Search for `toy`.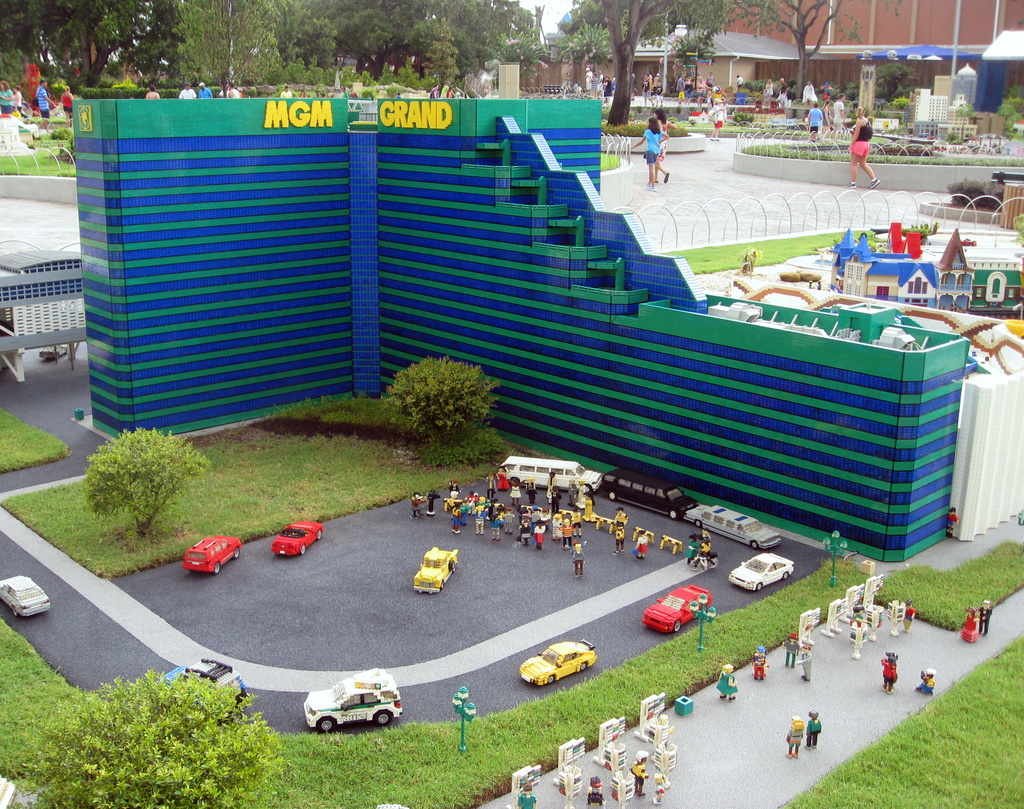
Found at (x1=683, y1=503, x2=781, y2=551).
